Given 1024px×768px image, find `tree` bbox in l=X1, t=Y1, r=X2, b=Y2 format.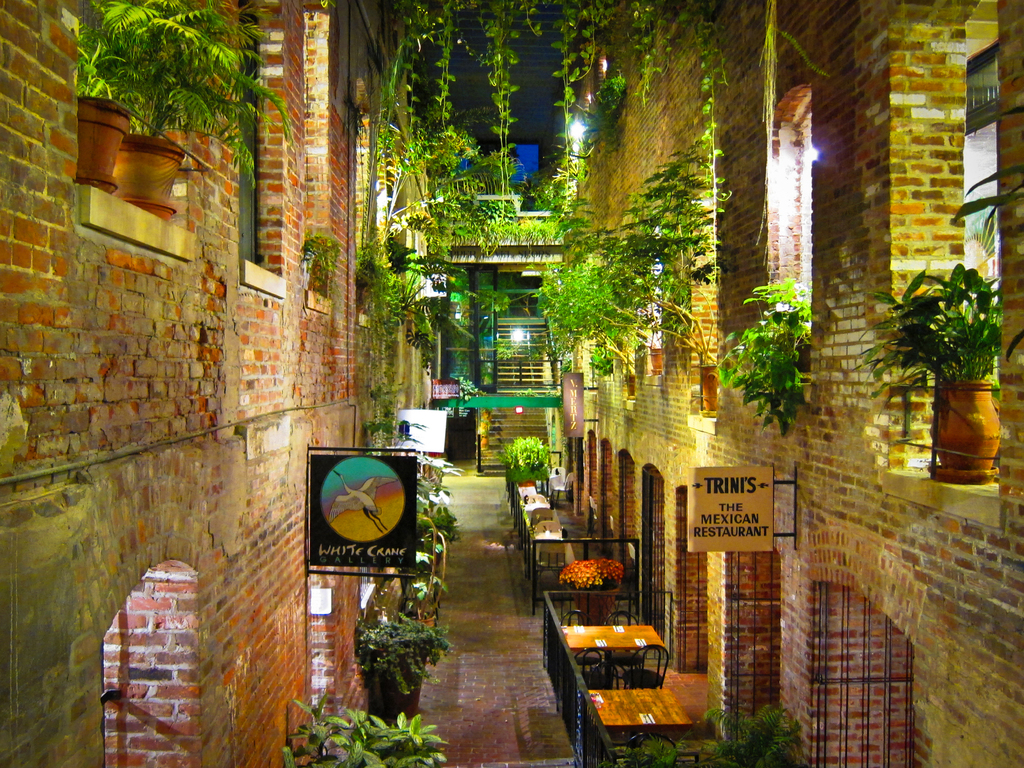
l=497, t=431, r=548, b=476.
